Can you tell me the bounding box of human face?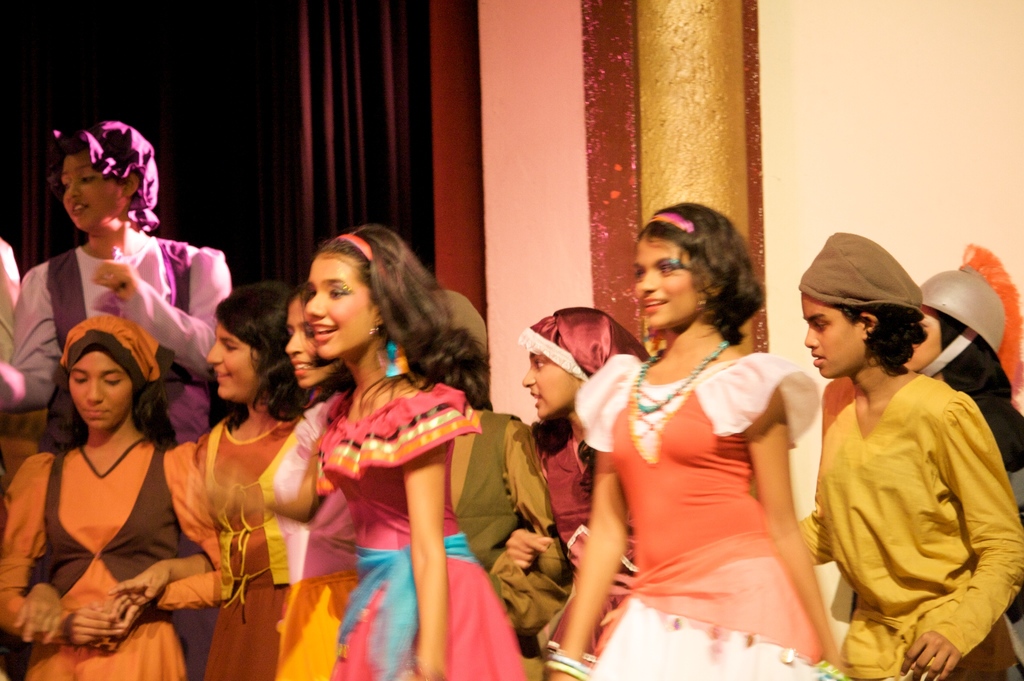
(x1=904, y1=308, x2=939, y2=371).
